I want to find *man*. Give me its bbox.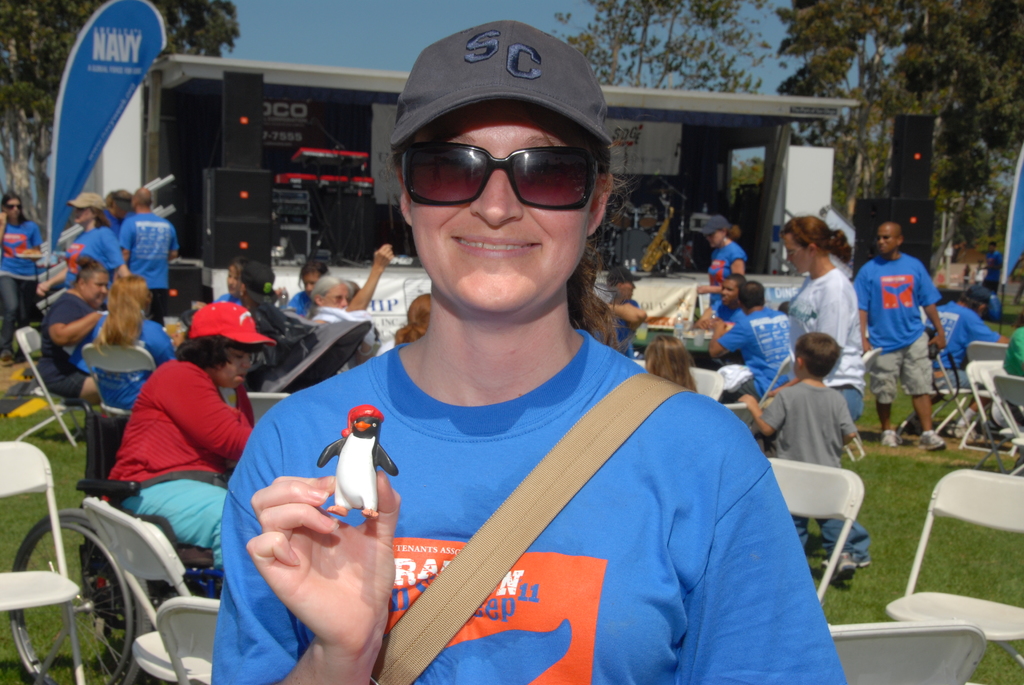
left=701, top=281, right=808, bottom=398.
